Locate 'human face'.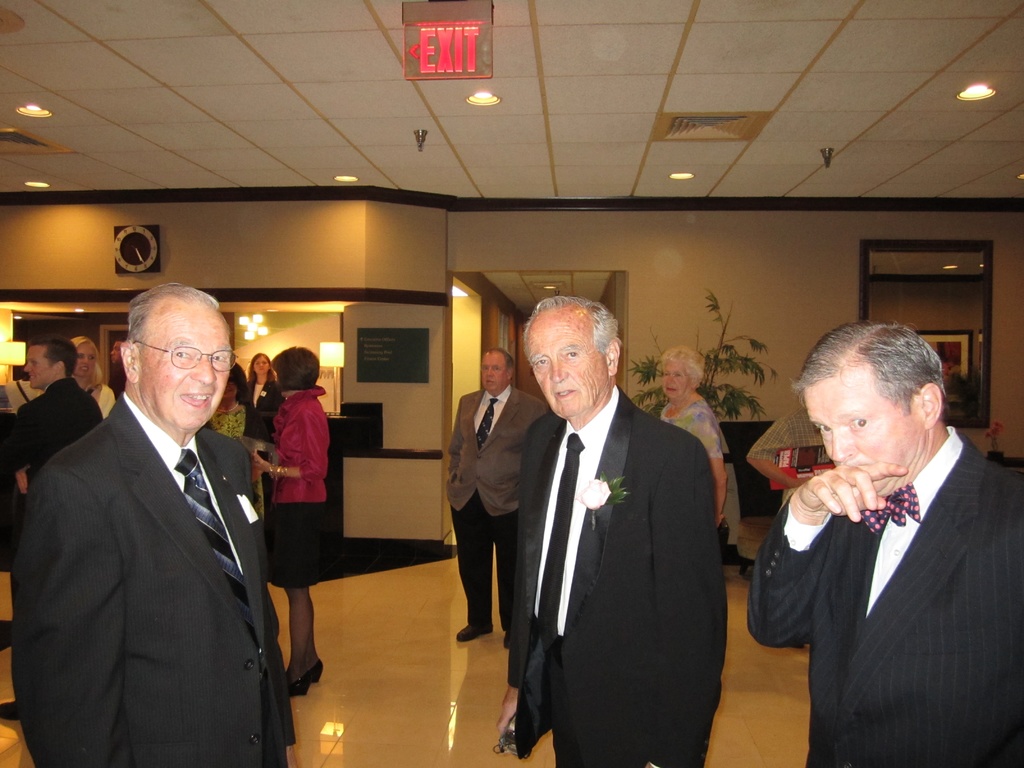
Bounding box: detection(74, 343, 94, 379).
